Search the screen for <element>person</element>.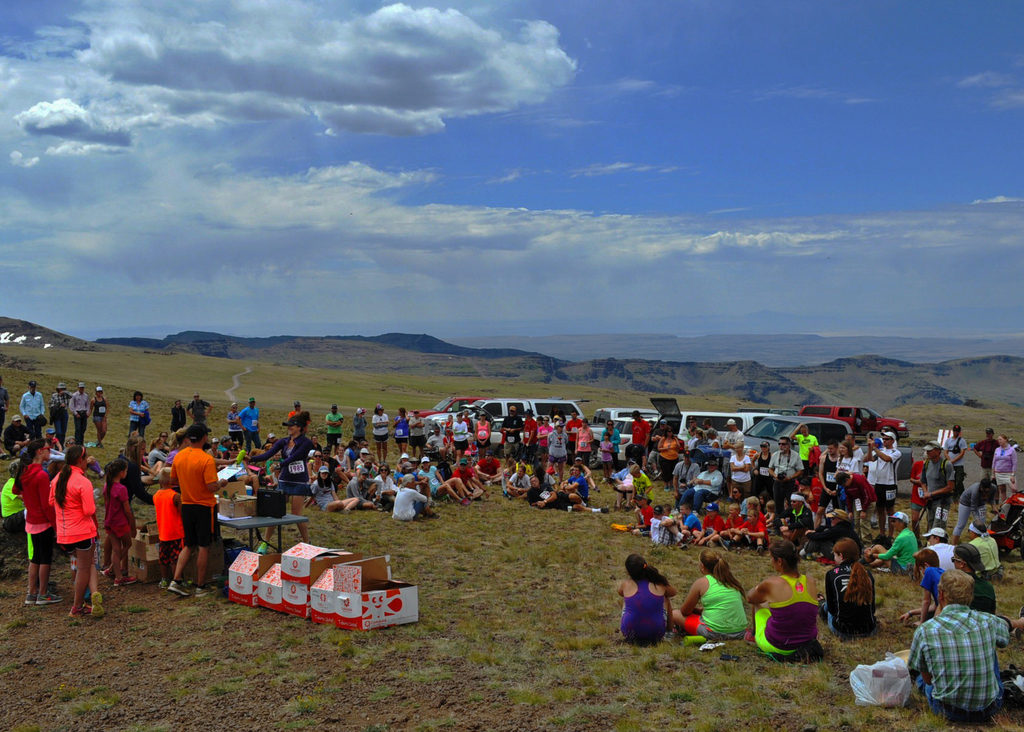
Found at Rect(691, 456, 731, 509).
